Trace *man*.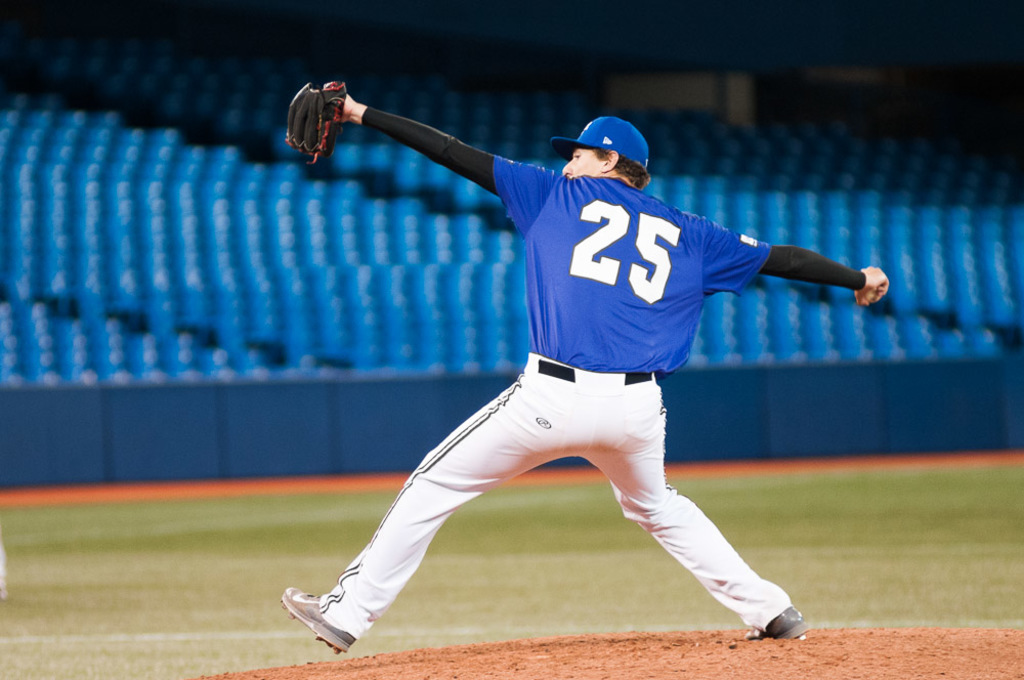
Traced to 226:72:902:666.
